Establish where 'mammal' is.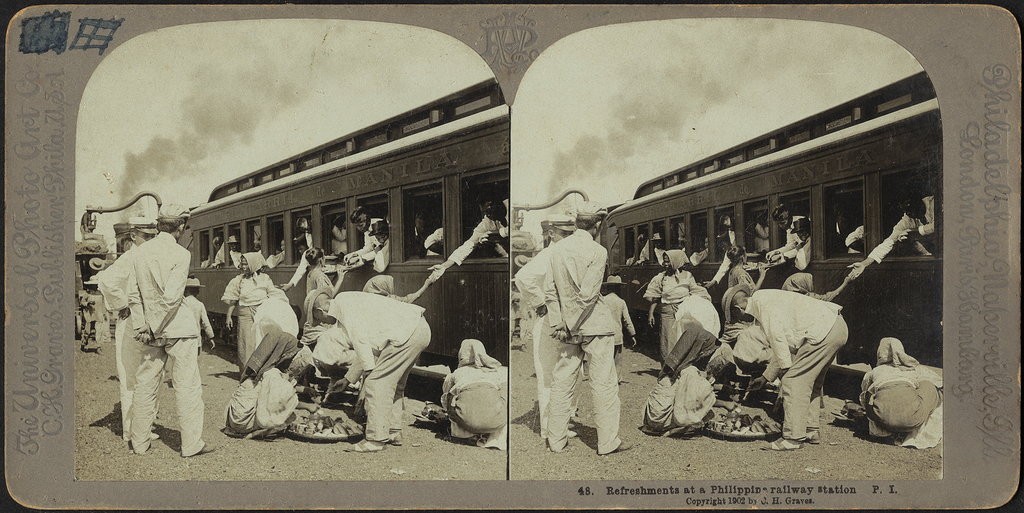
Established at 509, 212, 579, 432.
